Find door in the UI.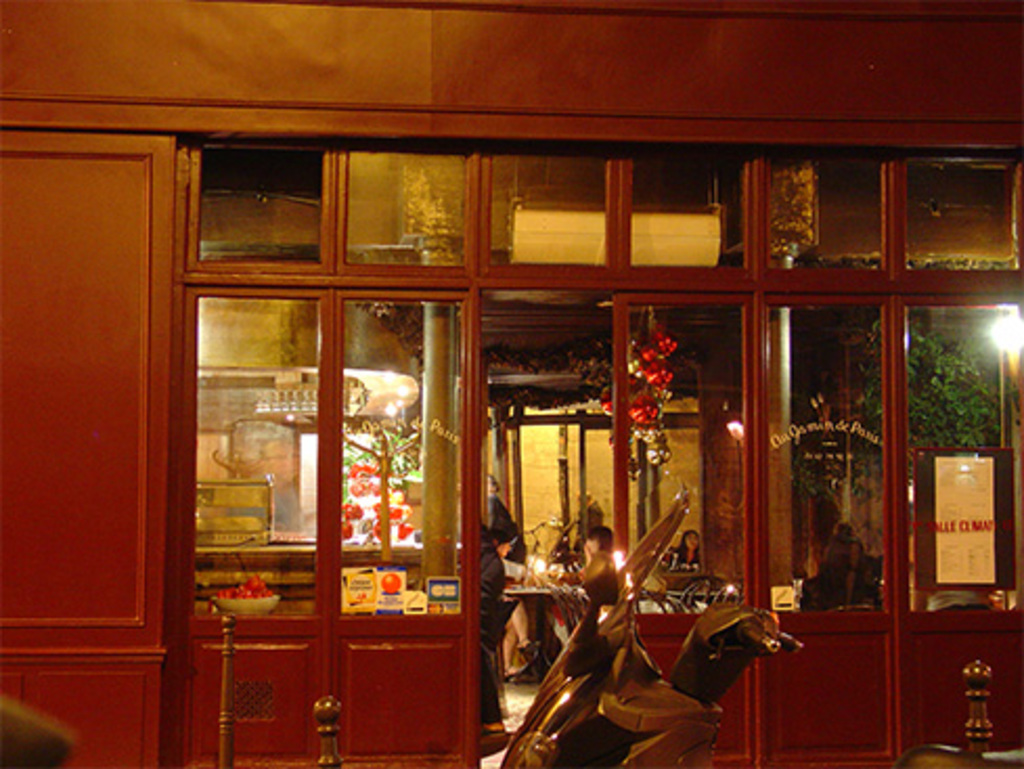
UI element at bbox=(614, 293, 752, 767).
